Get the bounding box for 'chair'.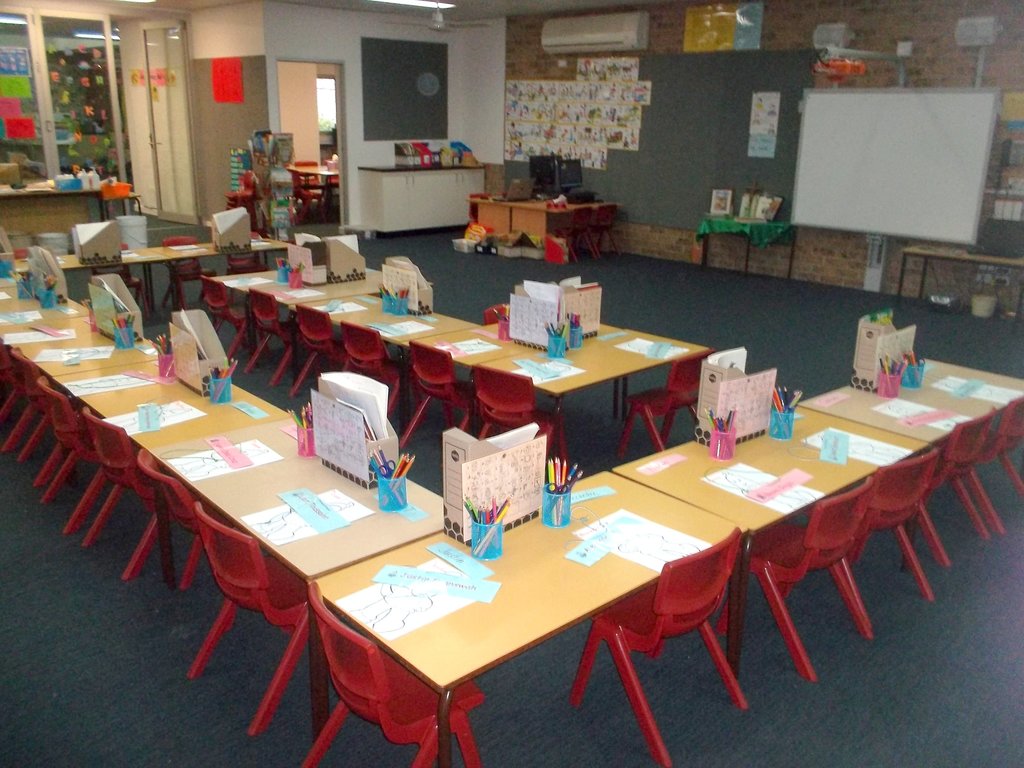
(975, 396, 1023, 538).
